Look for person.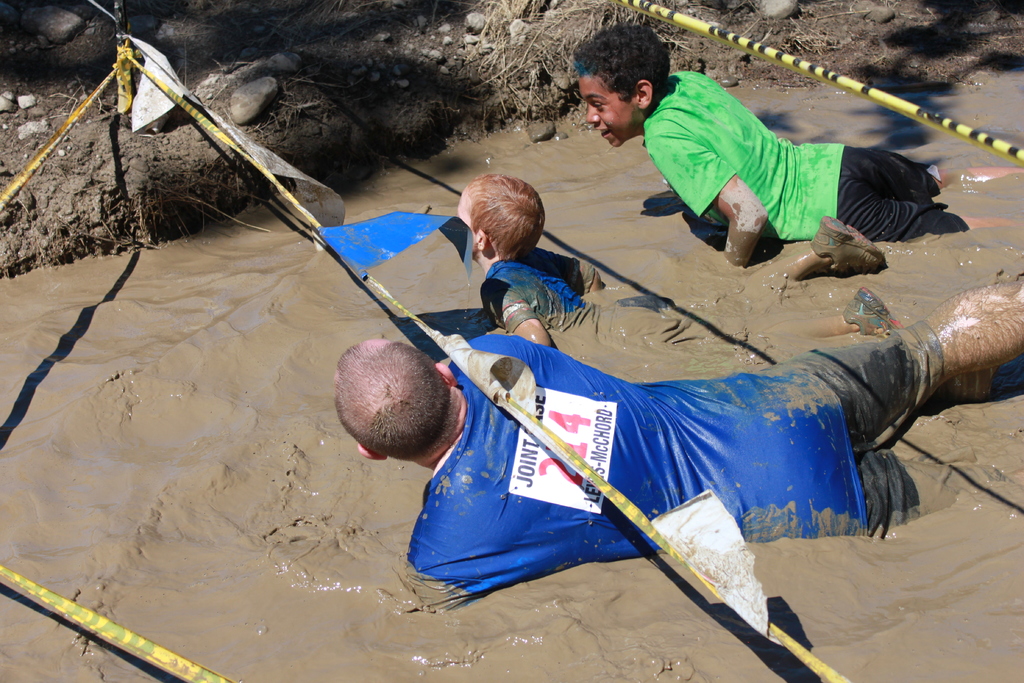
Found: bbox=(371, 259, 908, 609).
